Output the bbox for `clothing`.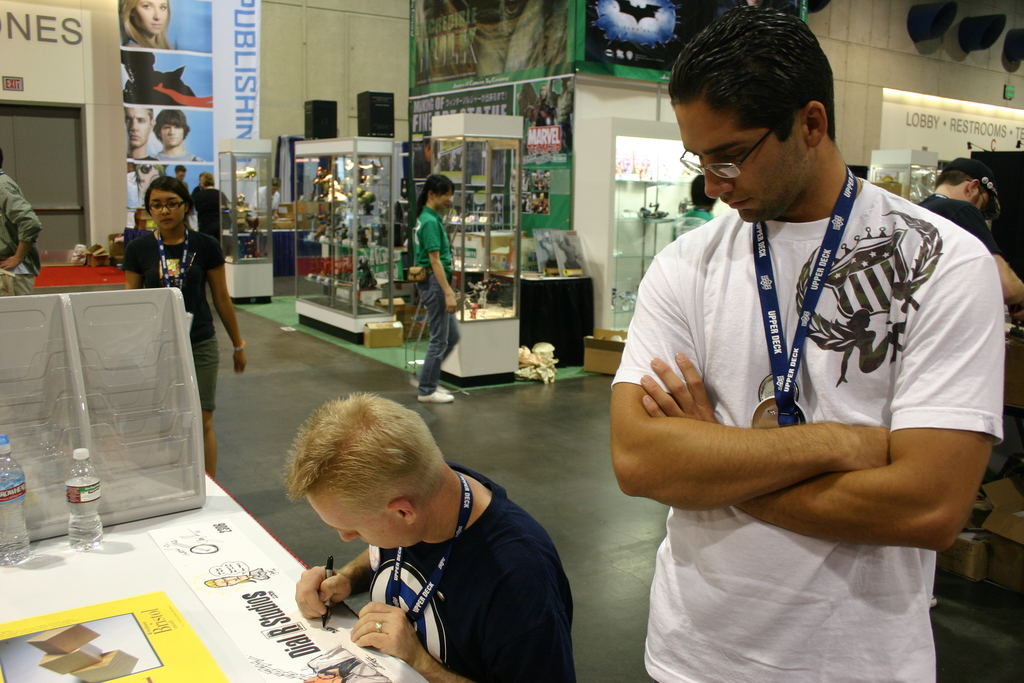
<box>189,185,233,235</box>.
